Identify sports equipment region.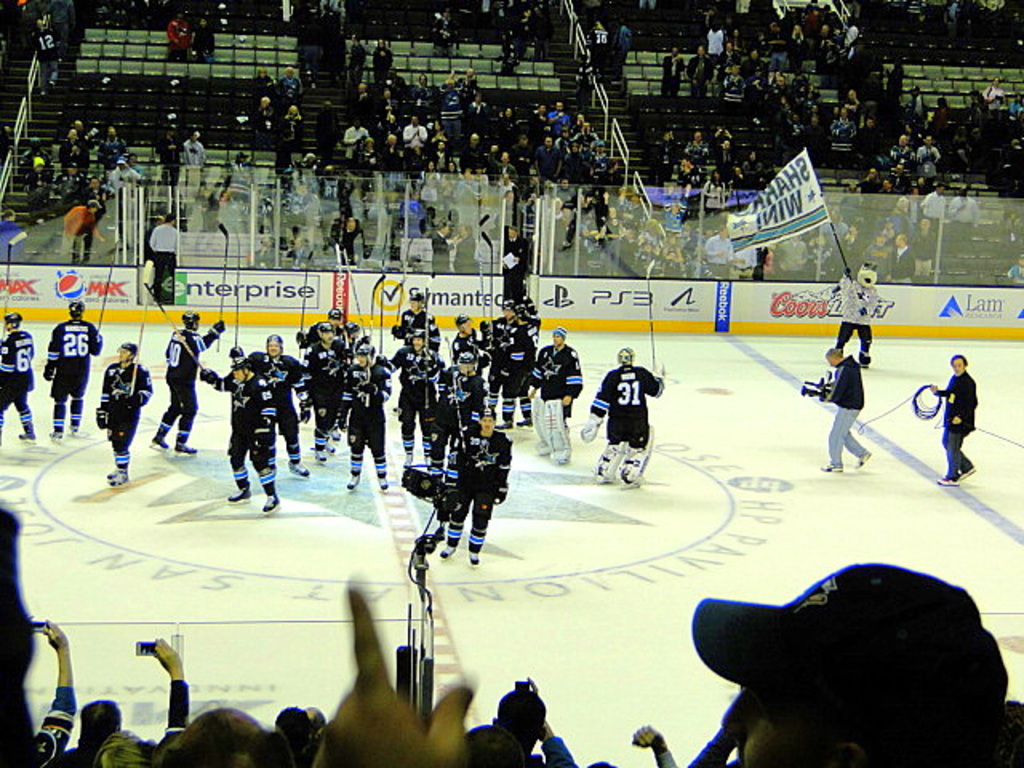
Region: <region>94, 405, 107, 429</region>.
